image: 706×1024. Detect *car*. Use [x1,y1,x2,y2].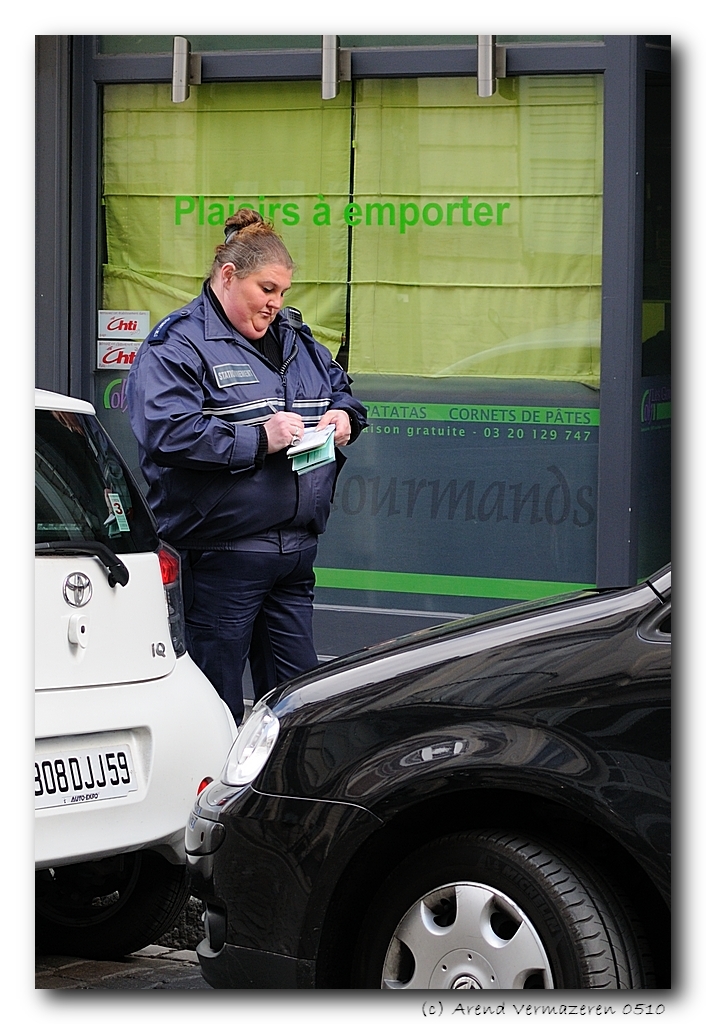
[181,562,671,993].
